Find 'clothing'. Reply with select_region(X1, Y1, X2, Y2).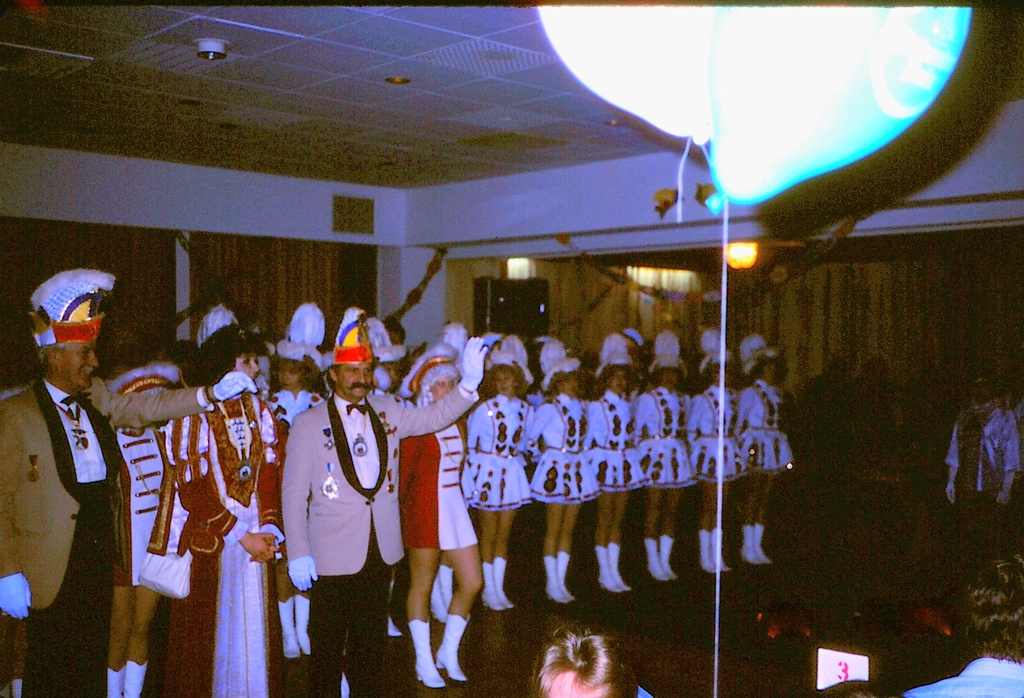
select_region(261, 388, 324, 560).
